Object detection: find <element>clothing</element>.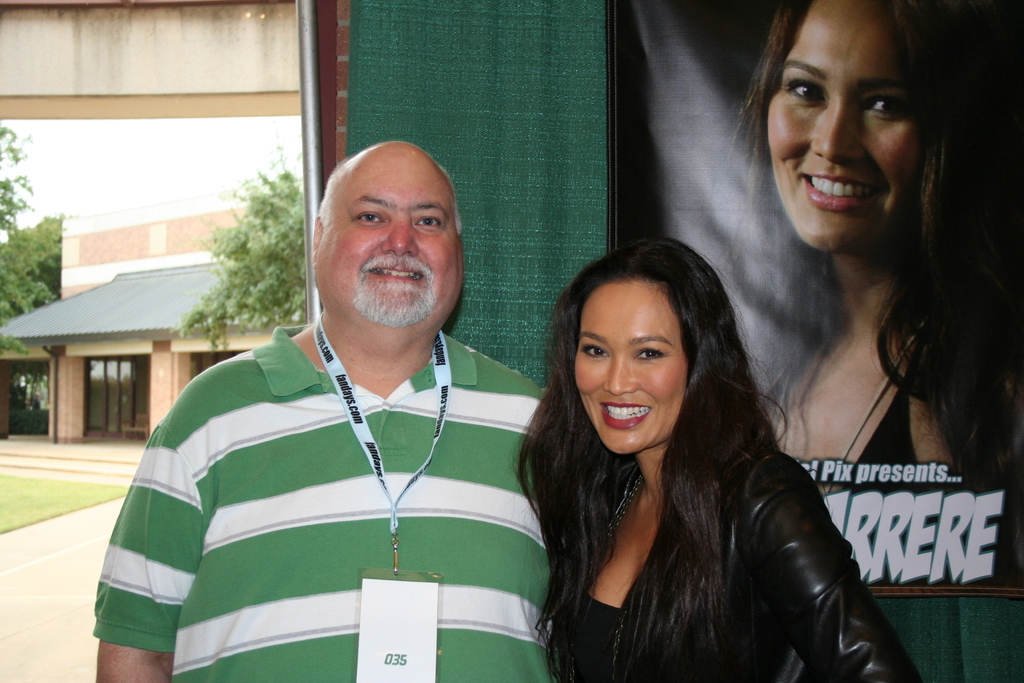
bbox=[534, 411, 922, 682].
